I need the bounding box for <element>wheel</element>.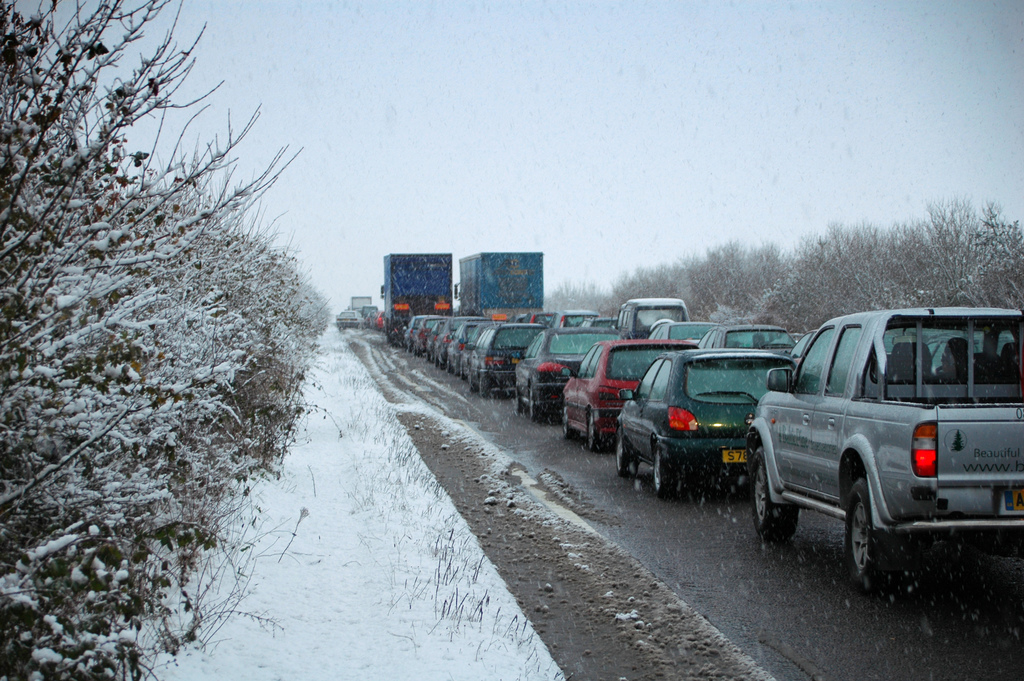
Here it is: box(746, 446, 805, 538).
